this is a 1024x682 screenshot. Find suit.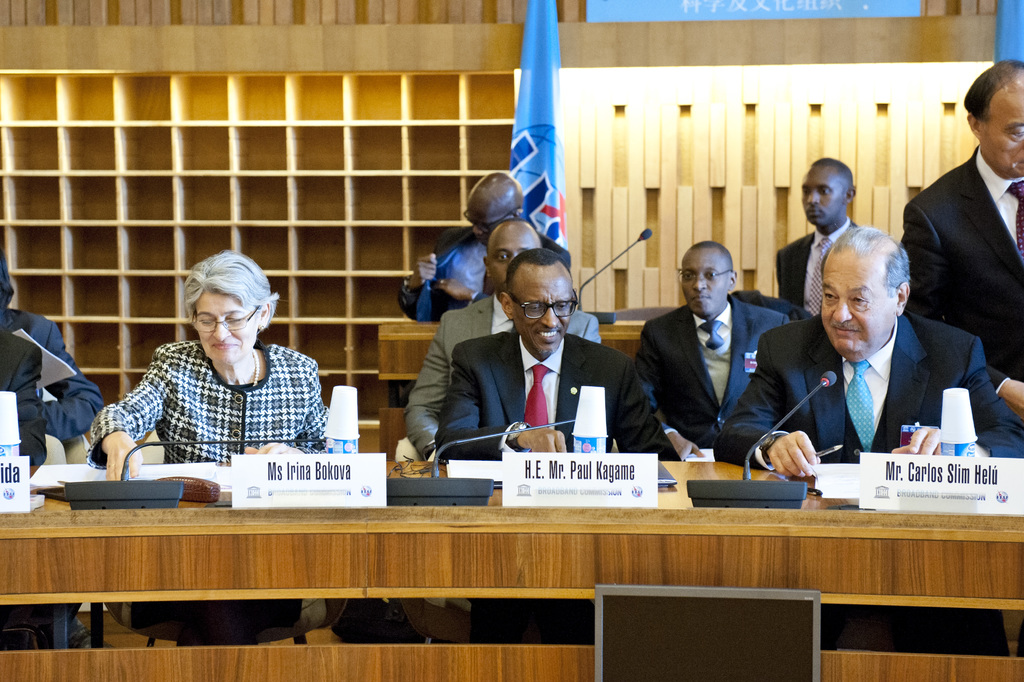
Bounding box: pyautogui.locateOnScreen(400, 295, 600, 460).
